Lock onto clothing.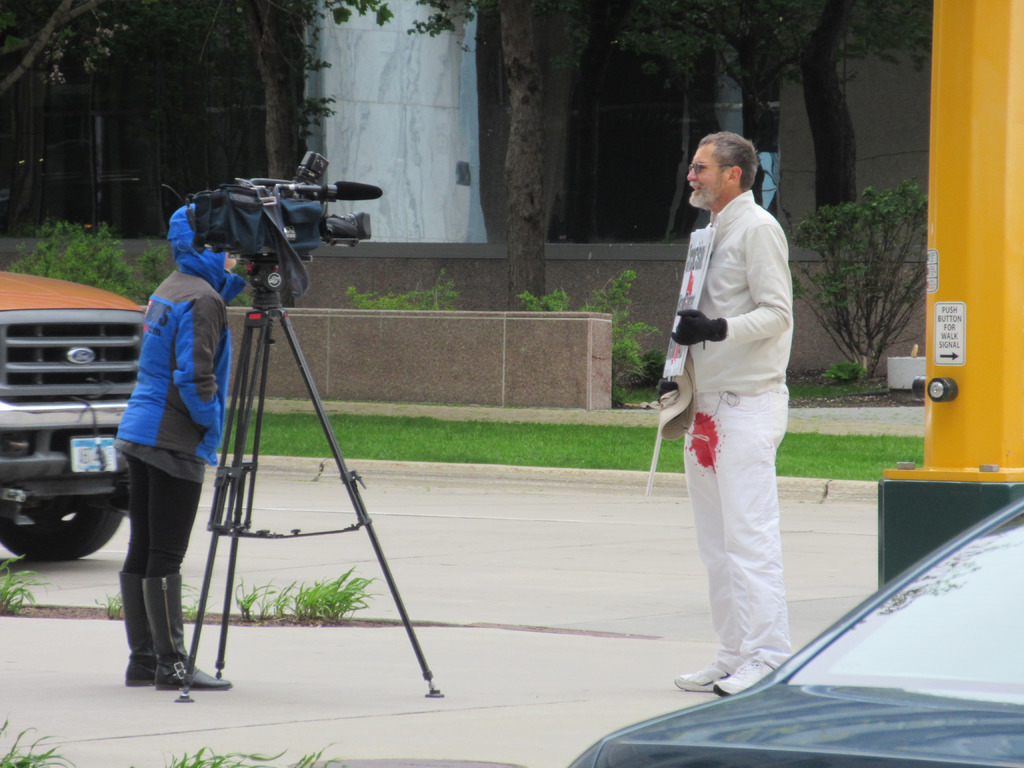
Locked: {"left": 657, "top": 142, "right": 808, "bottom": 678}.
